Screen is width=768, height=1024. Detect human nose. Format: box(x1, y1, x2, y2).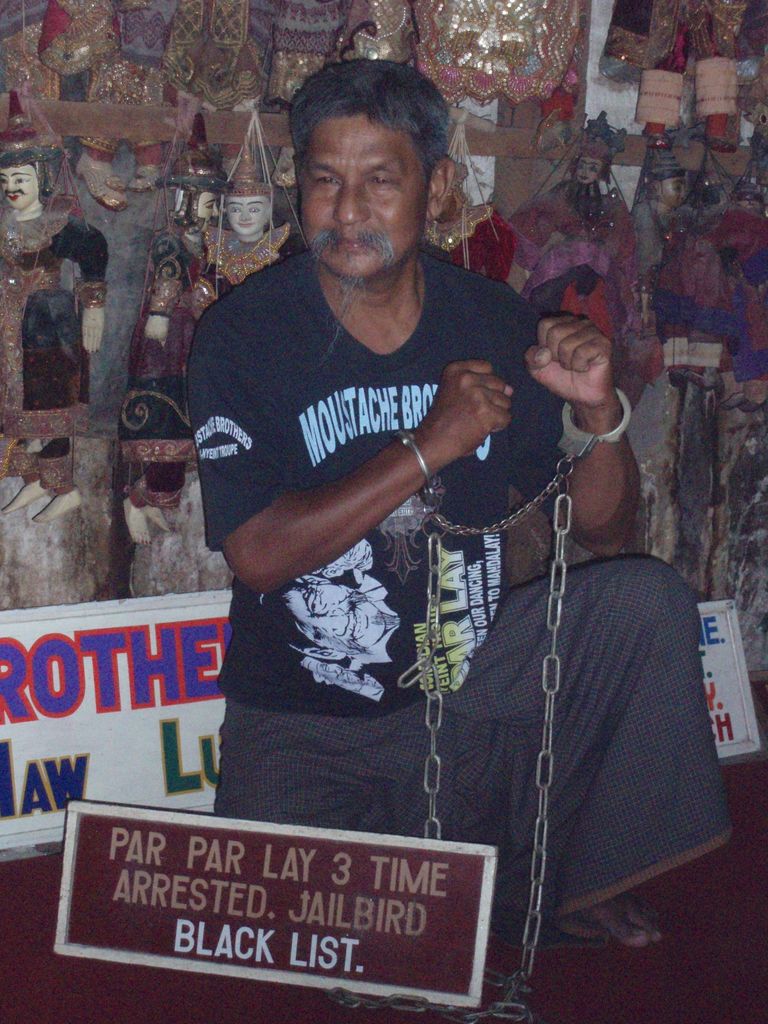
box(240, 211, 252, 221).
